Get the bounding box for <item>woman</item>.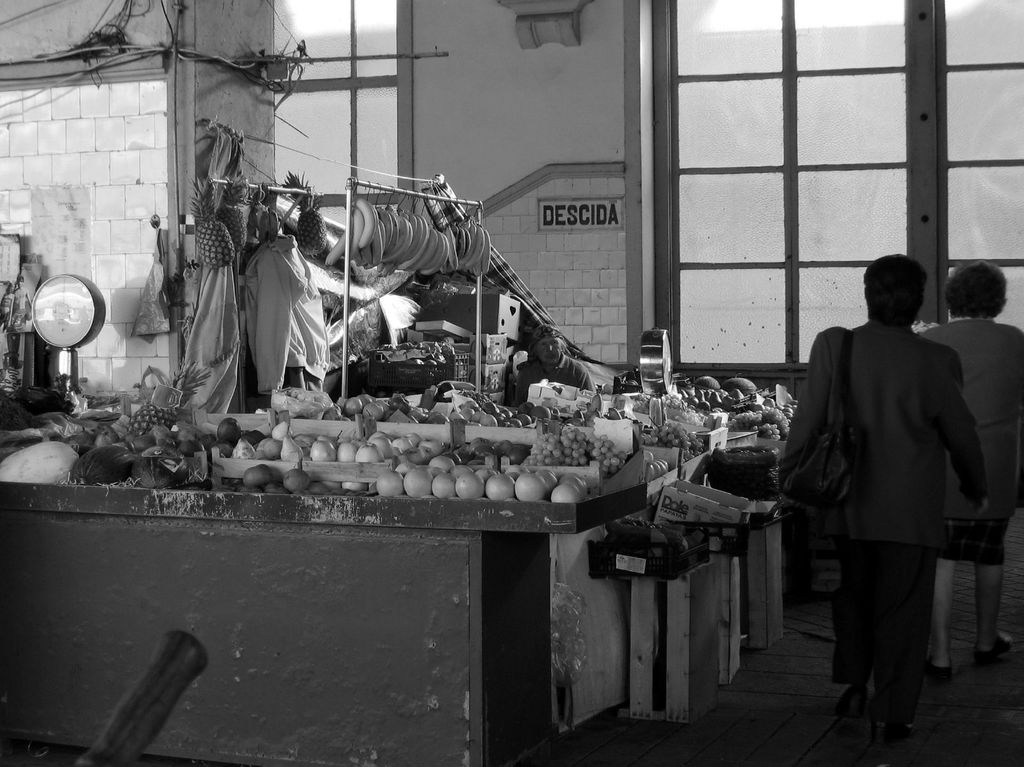
box(915, 257, 1023, 680).
